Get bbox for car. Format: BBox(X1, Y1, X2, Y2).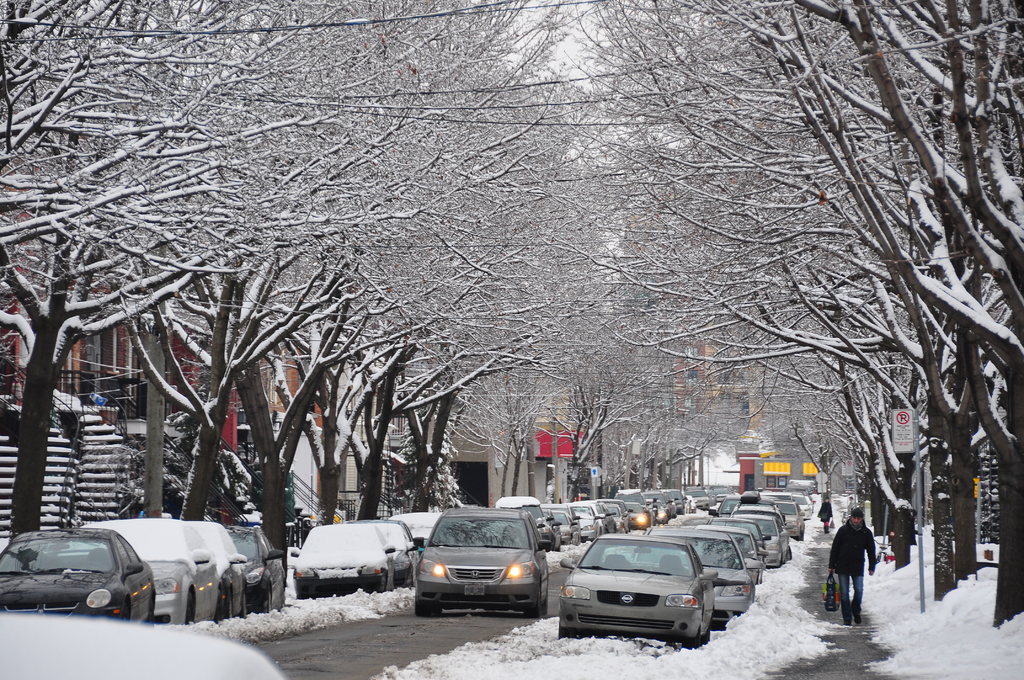
BBox(0, 524, 154, 630).
